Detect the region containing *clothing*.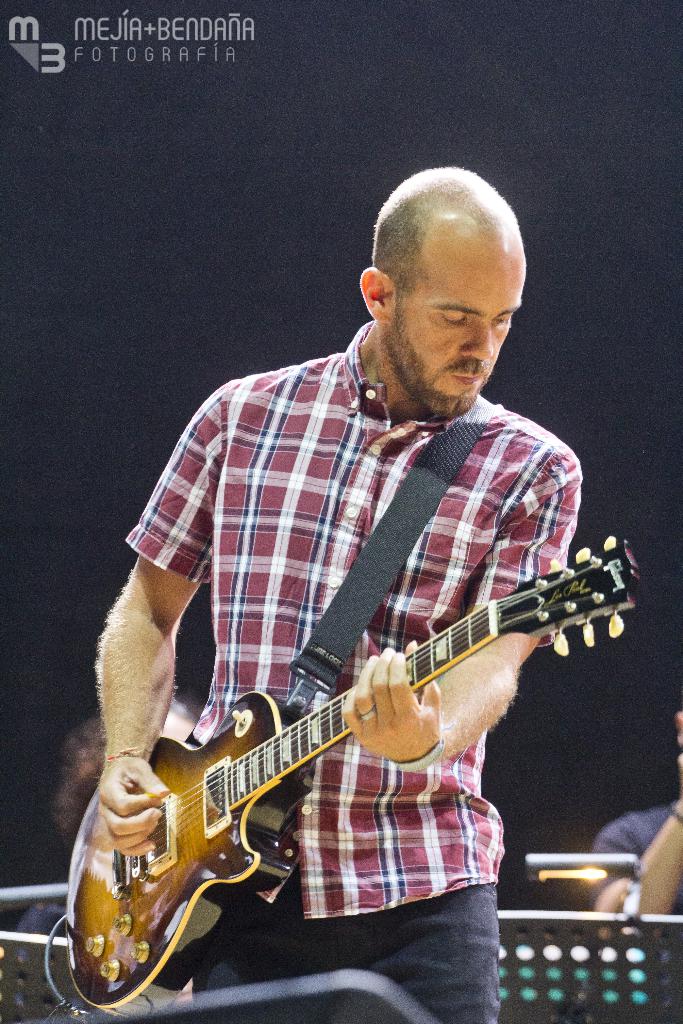
crop(582, 794, 675, 915).
